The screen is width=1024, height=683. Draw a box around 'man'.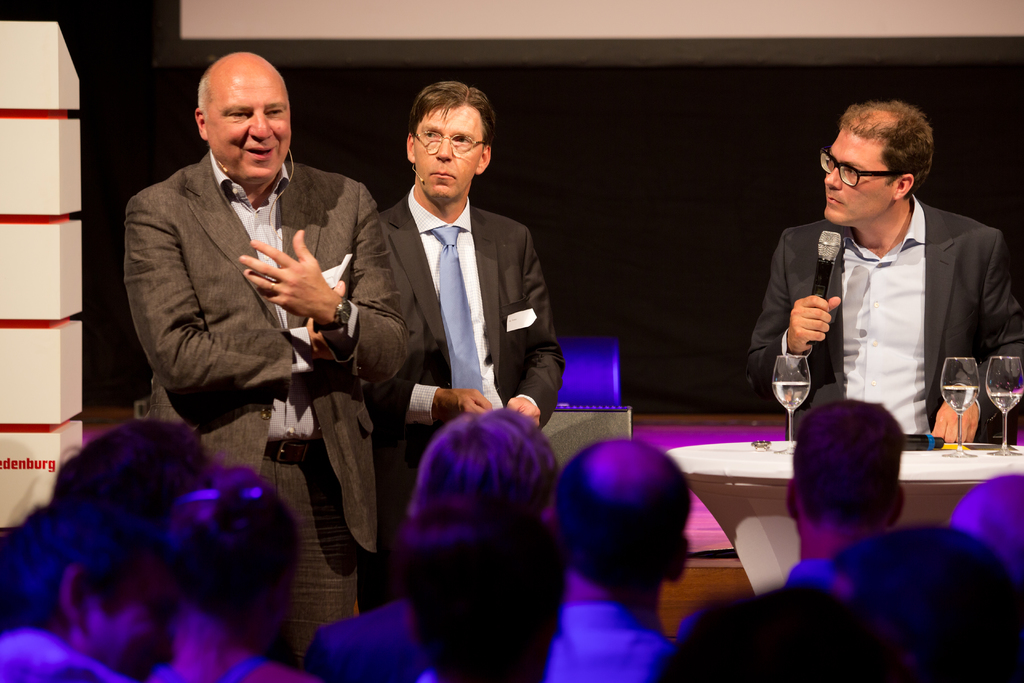
<region>830, 523, 1023, 682</region>.
